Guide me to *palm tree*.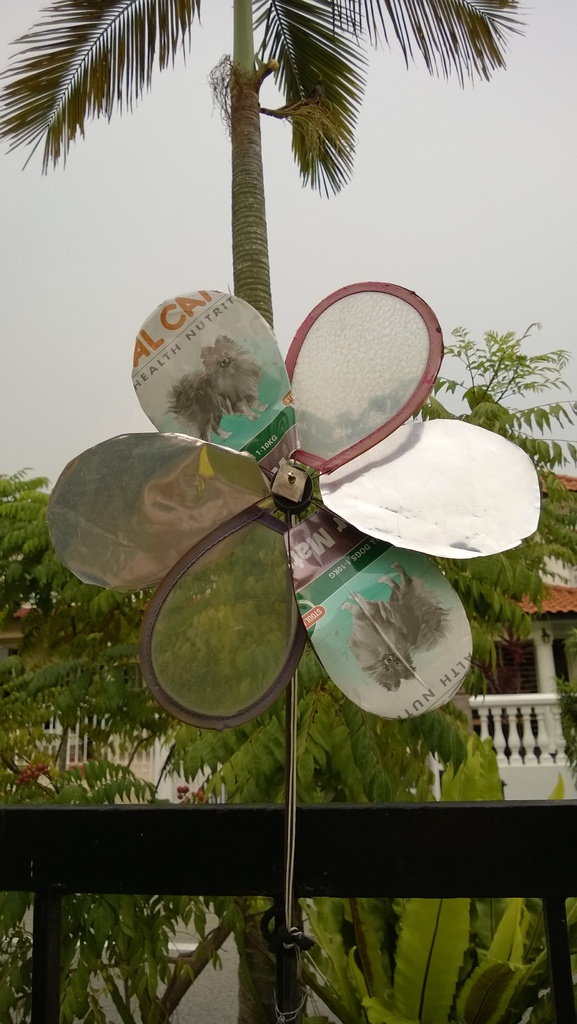
Guidance: locate(187, 629, 361, 825).
